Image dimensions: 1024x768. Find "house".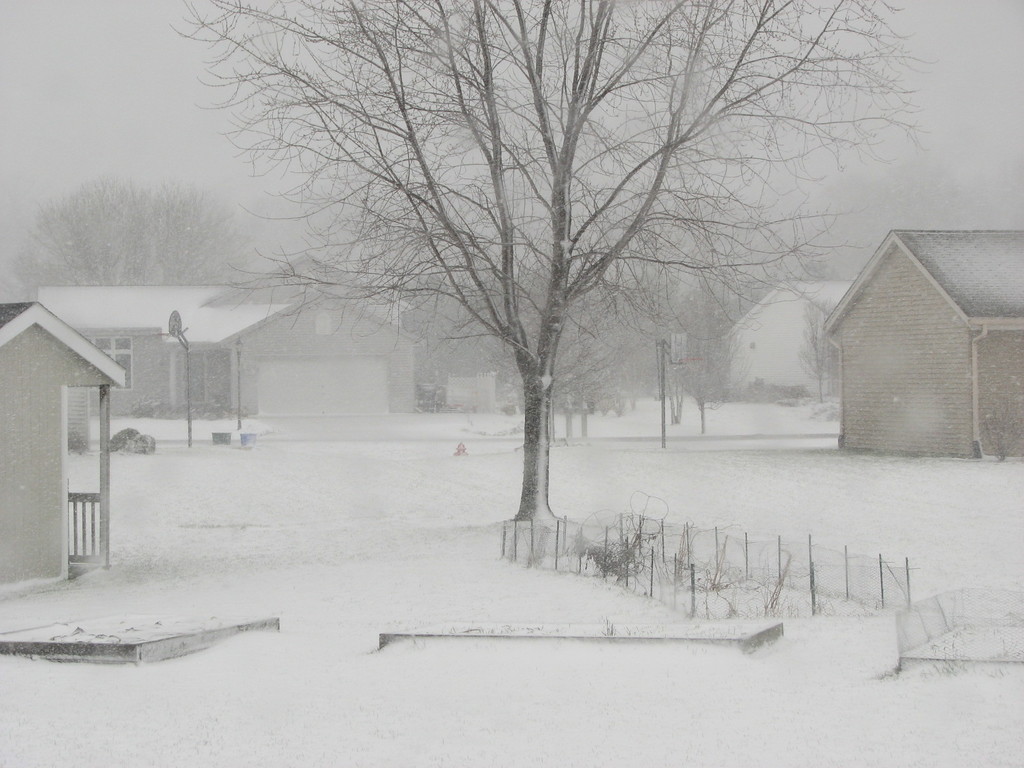
[x1=726, y1=276, x2=852, y2=399].
